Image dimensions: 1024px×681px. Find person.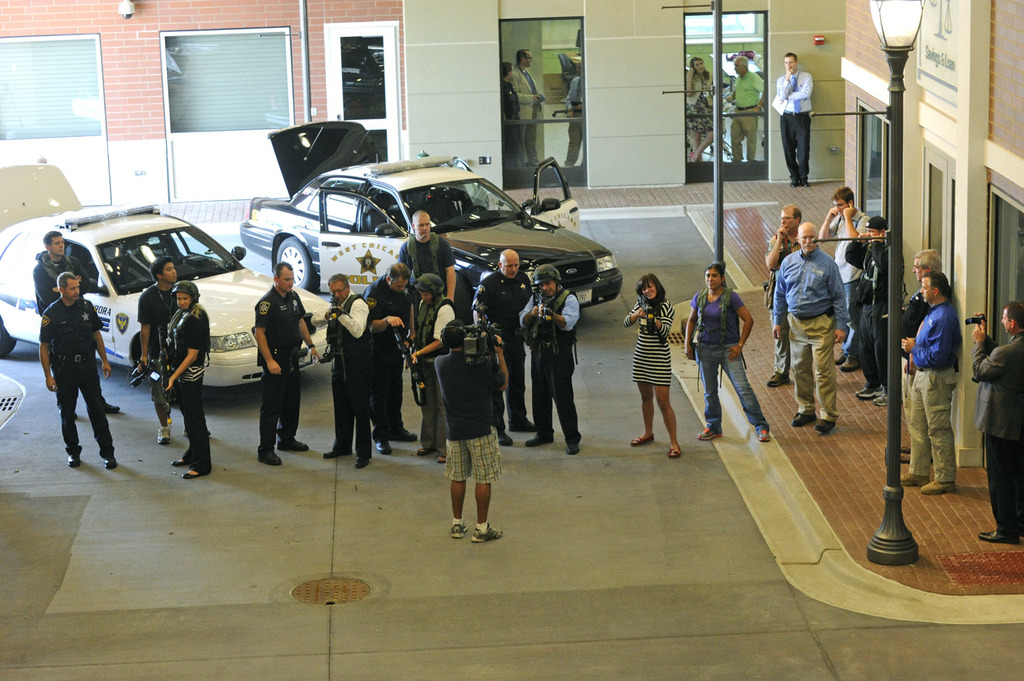
[893, 246, 942, 462].
